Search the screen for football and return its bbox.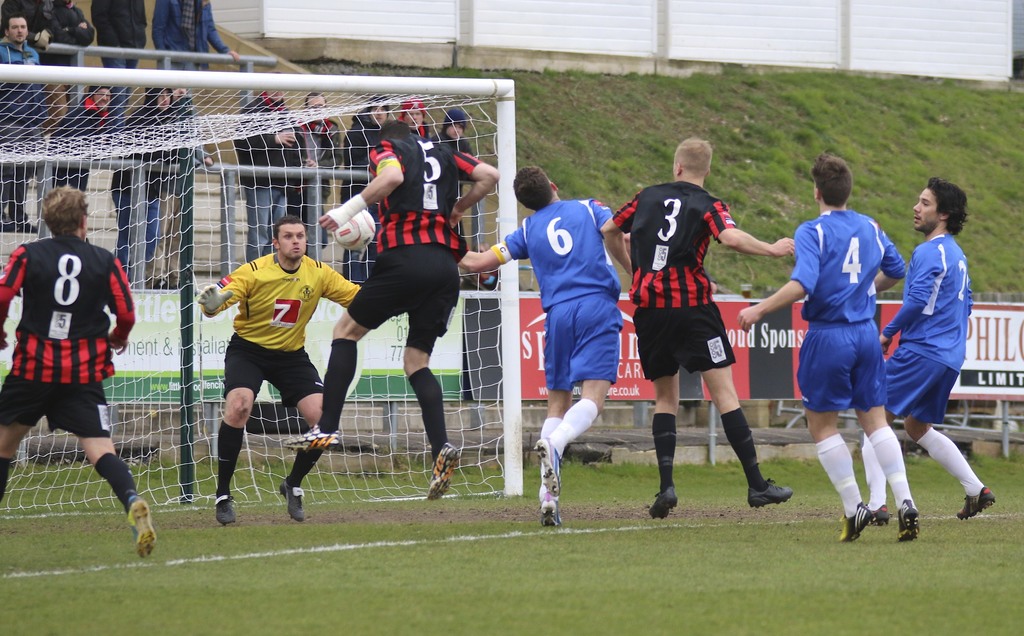
Found: {"x1": 326, "y1": 209, "x2": 381, "y2": 254}.
